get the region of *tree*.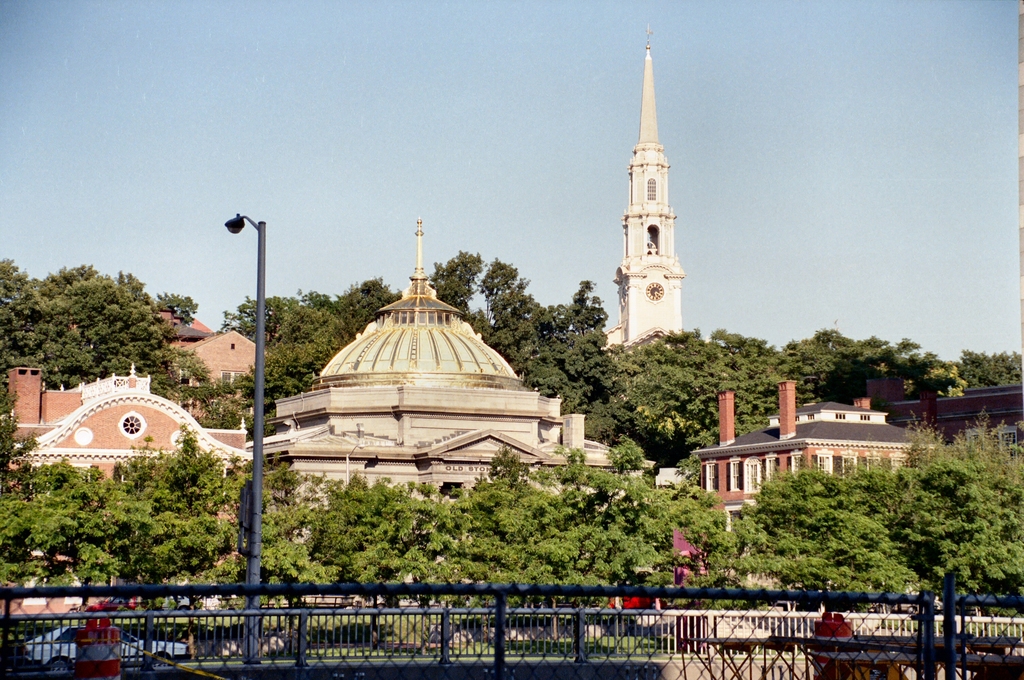
(317, 483, 447, 580).
